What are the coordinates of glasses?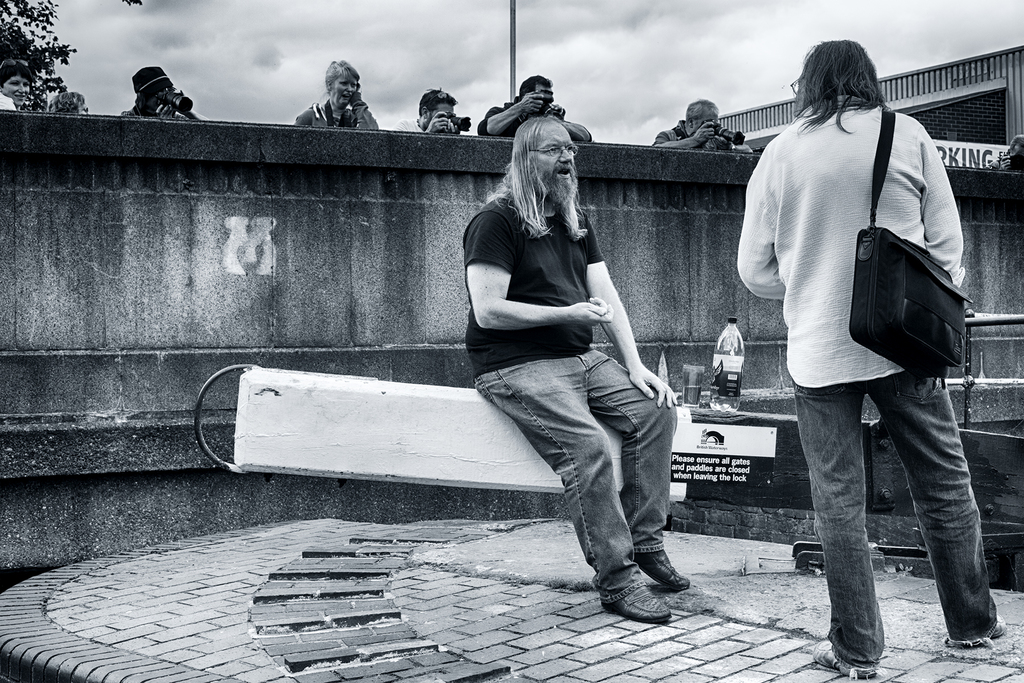
(790,72,808,99).
